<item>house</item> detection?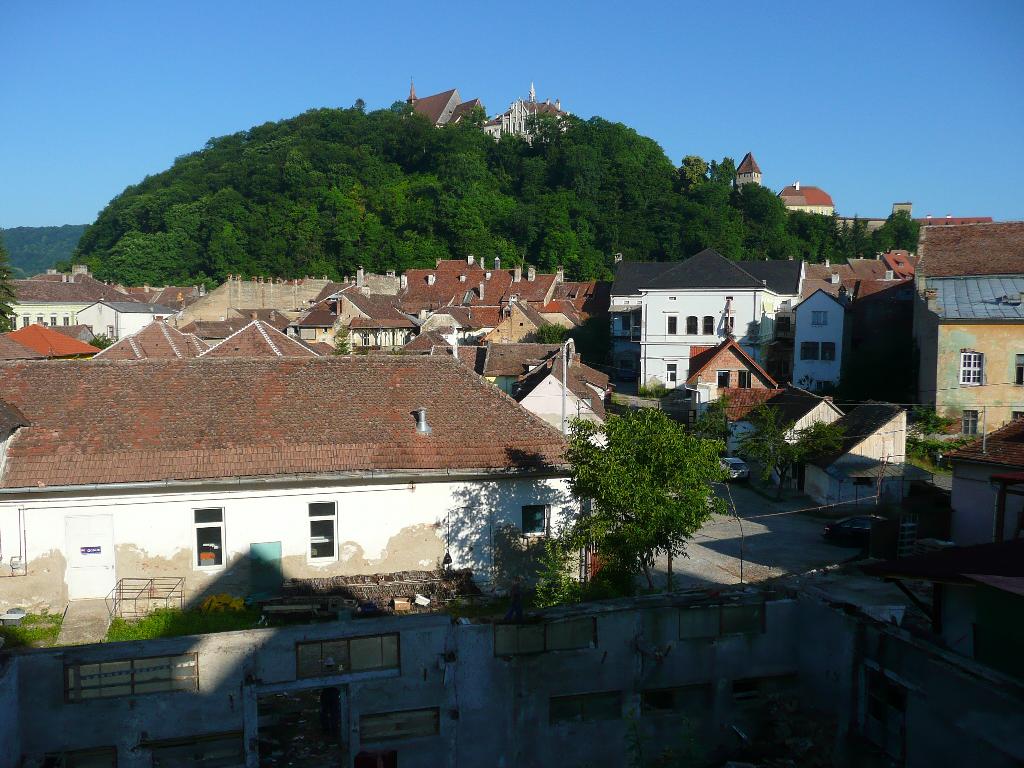
(left=572, top=342, right=614, bottom=424)
